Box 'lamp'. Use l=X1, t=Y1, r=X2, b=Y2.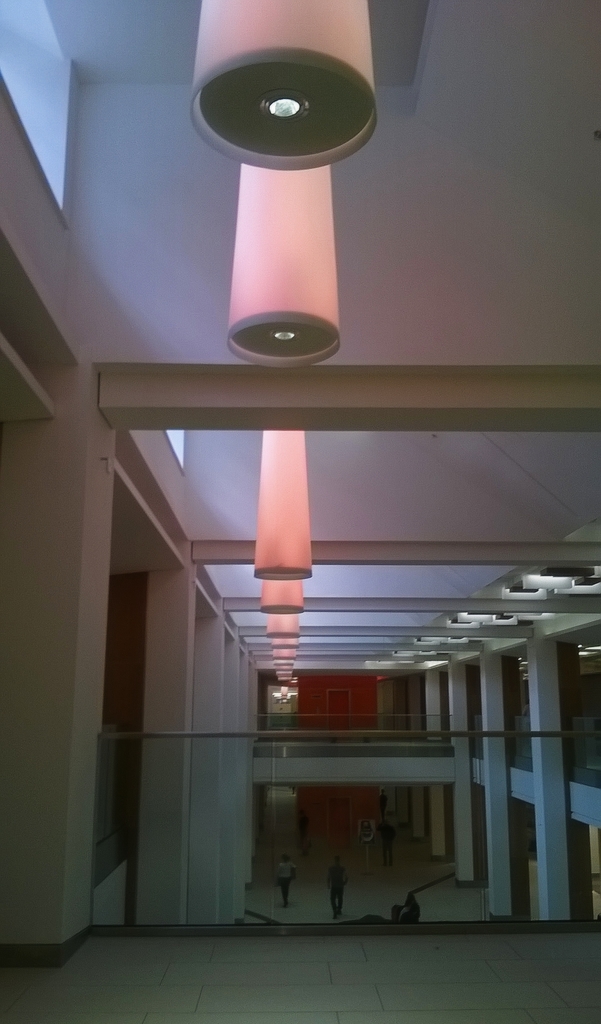
l=272, t=652, r=300, b=662.
